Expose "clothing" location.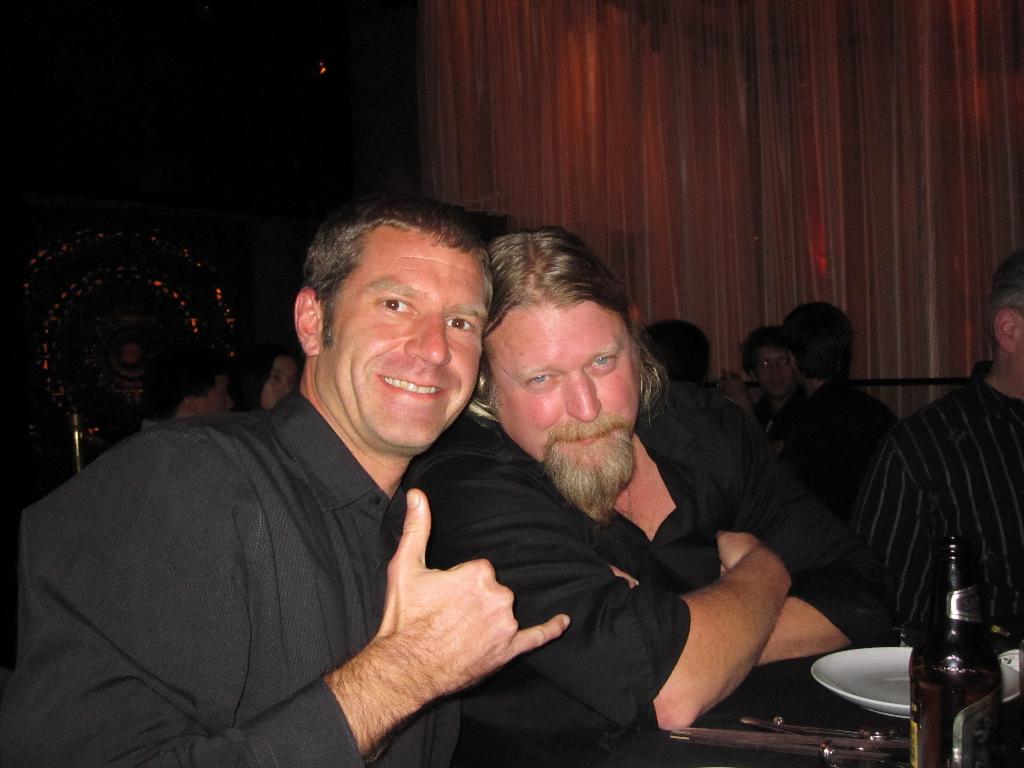
Exposed at 642:383:860:569.
